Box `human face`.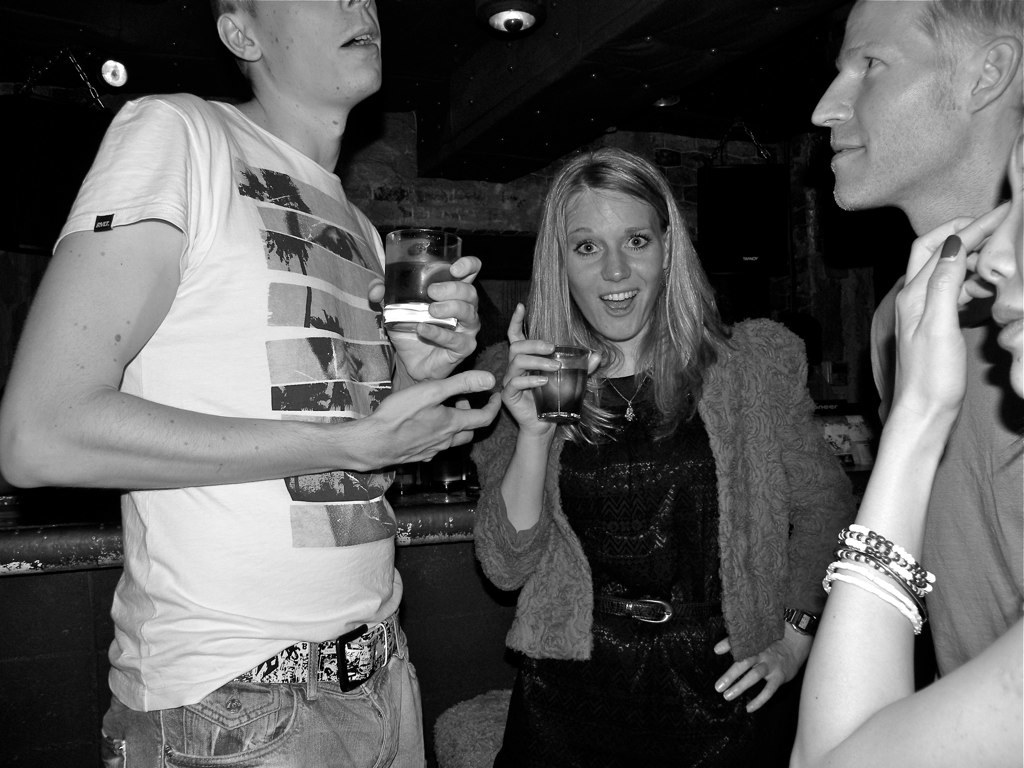
locate(979, 131, 1023, 400).
